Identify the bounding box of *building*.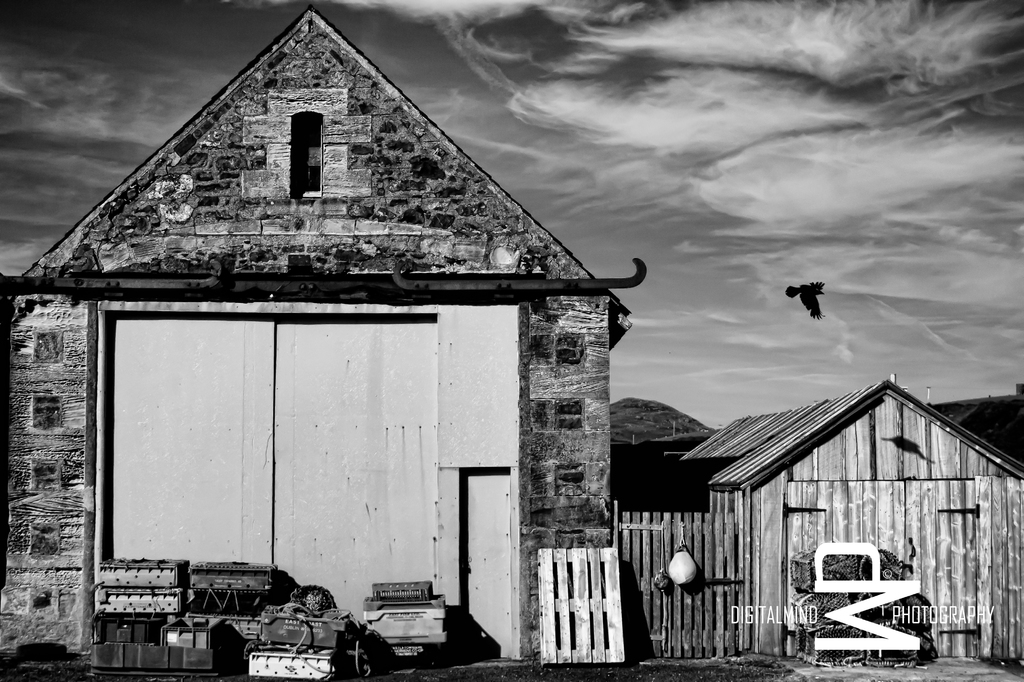
bbox=[684, 377, 1023, 669].
